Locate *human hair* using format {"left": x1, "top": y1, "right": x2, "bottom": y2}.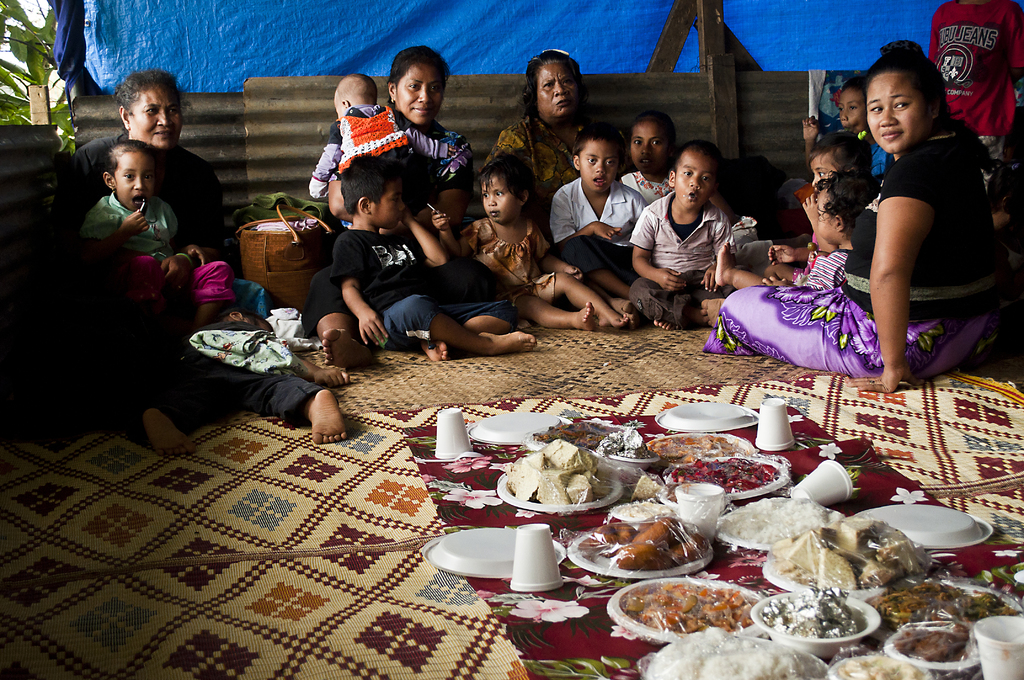
{"left": 808, "top": 130, "right": 874, "bottom": 177}.
